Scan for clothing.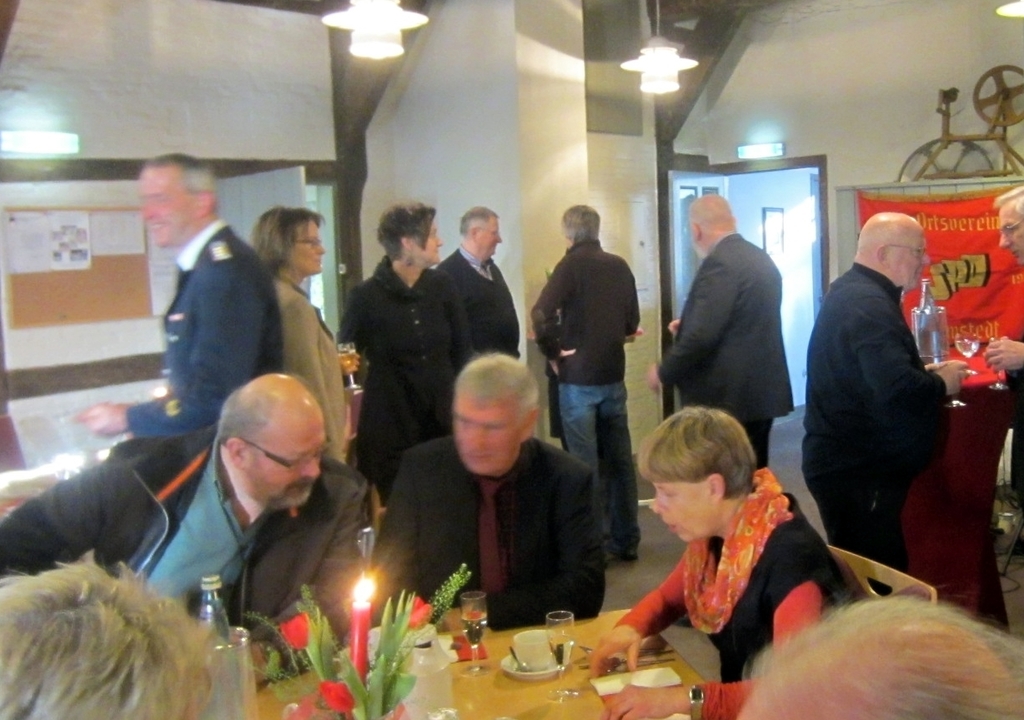
Scan result: [615, 455, 870, 719].
